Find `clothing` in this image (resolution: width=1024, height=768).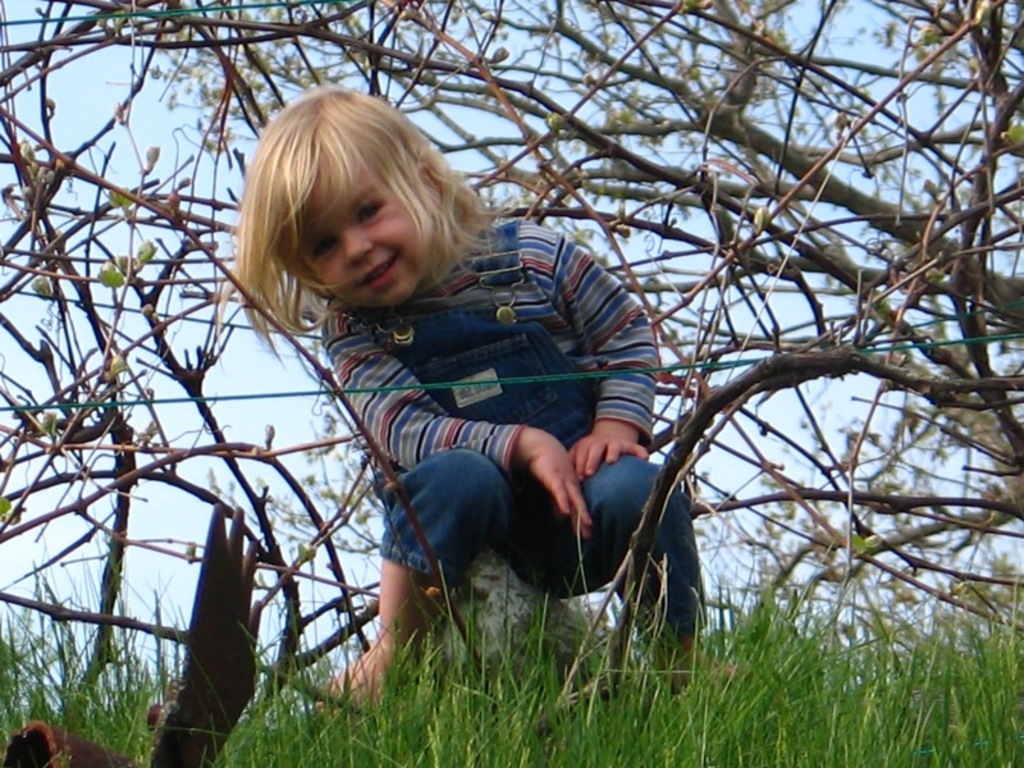
locate(241, 224, 676, 634).
